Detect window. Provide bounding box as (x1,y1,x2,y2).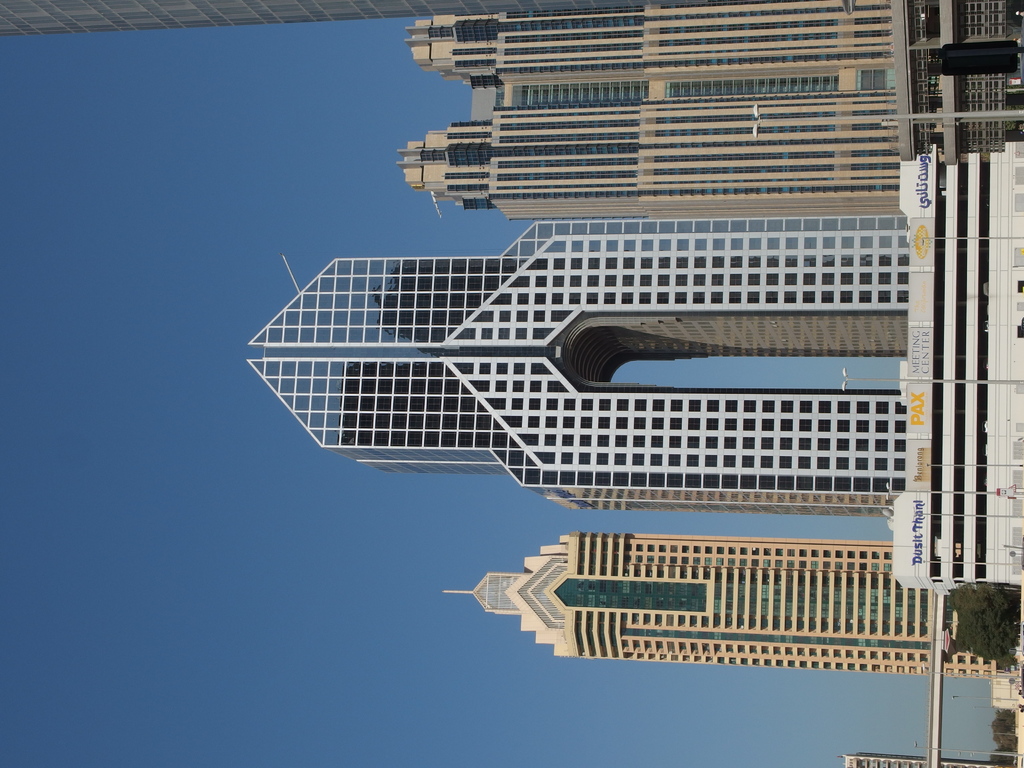
(546,397,558,409).
